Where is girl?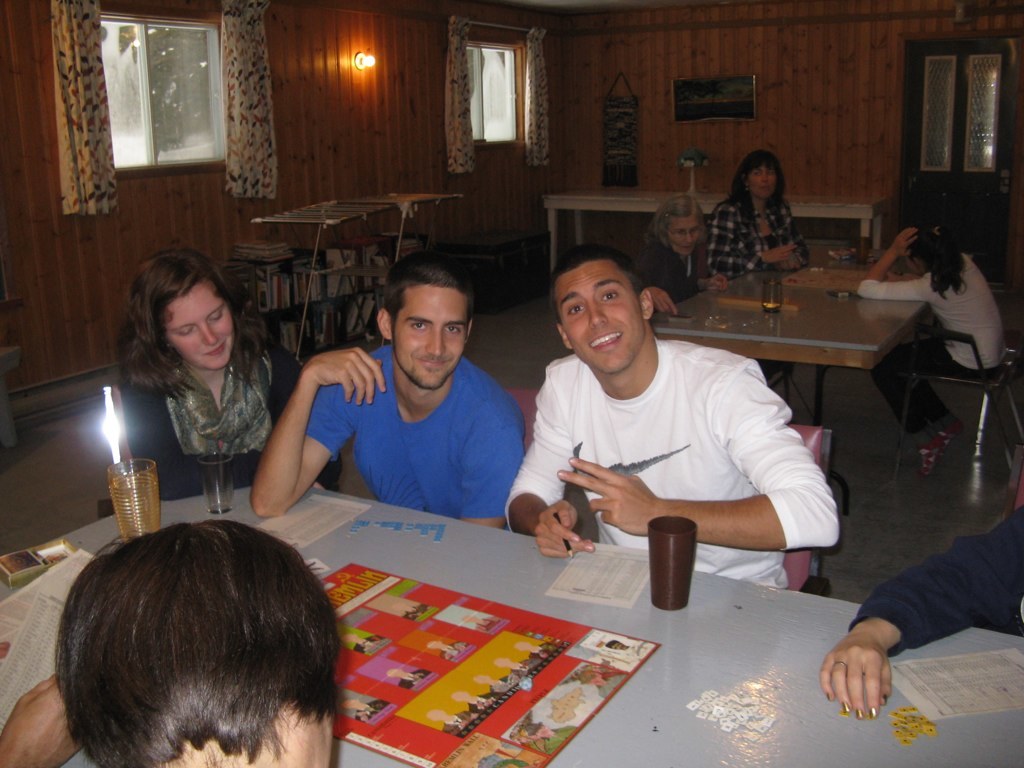
box(108, 236, 364, 512).
